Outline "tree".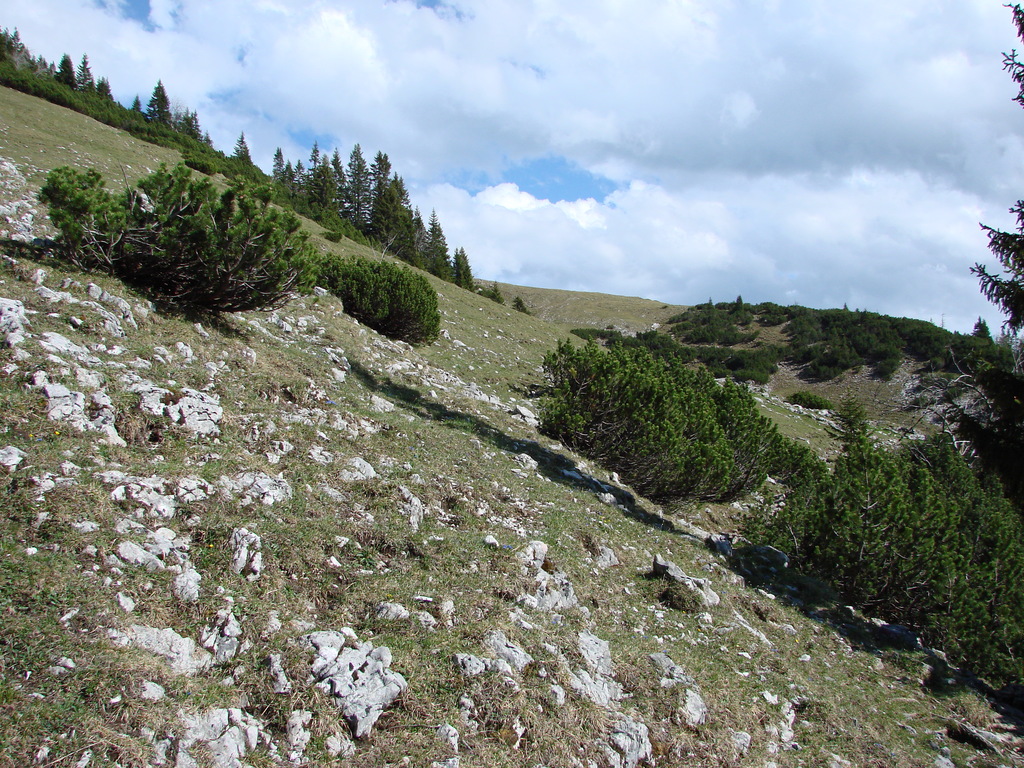
Outline: bbox=[53, 58, 79, 92].
